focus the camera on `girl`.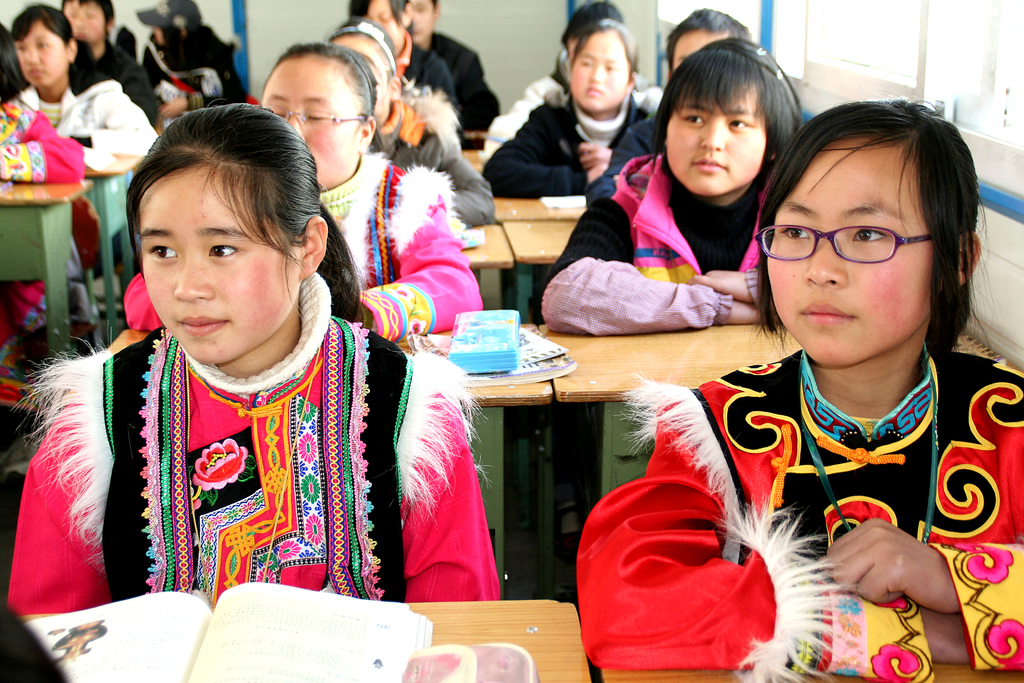
Focus region: crop(124, 42, 485, 340).
